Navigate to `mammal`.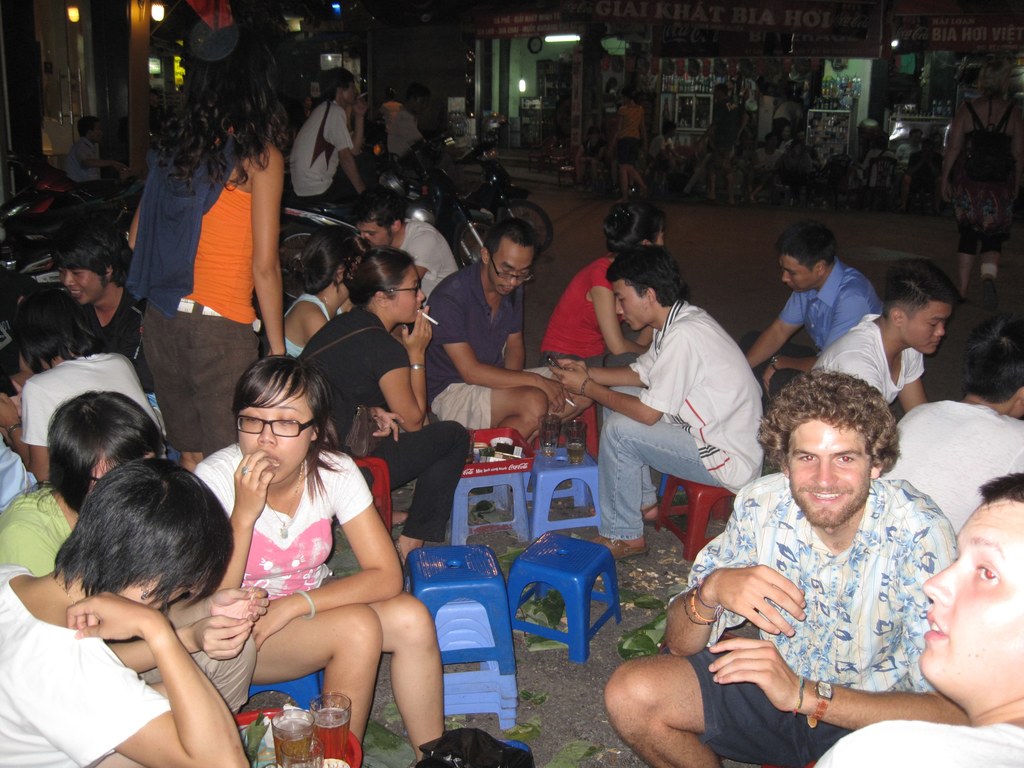
Navigation target: locate(656, 124, 682, 169).
